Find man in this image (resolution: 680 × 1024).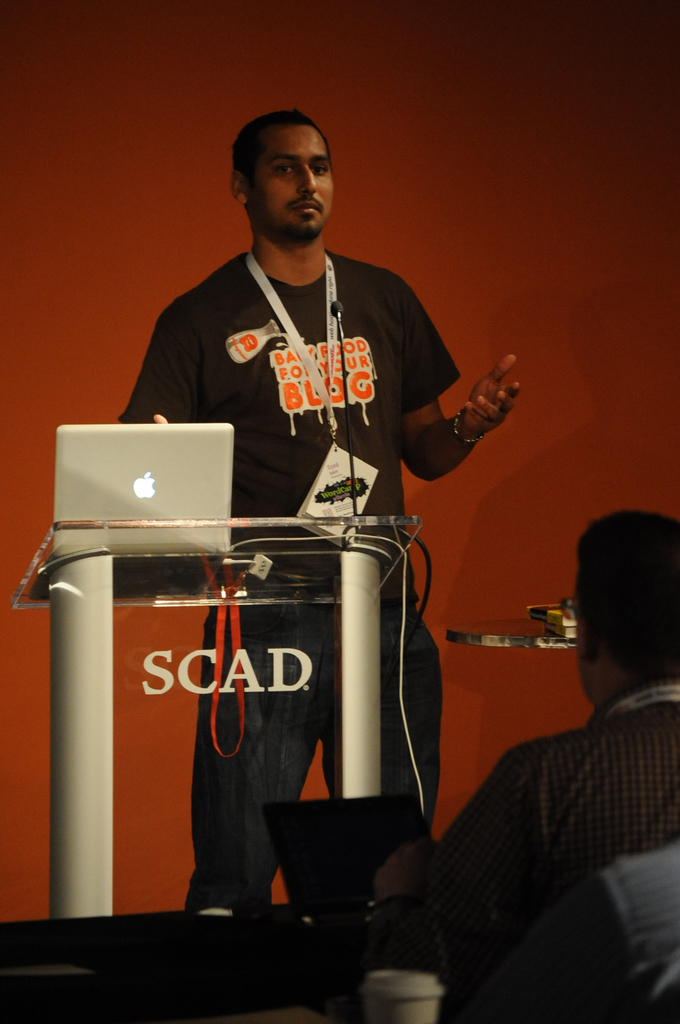
108,99,531,932.
